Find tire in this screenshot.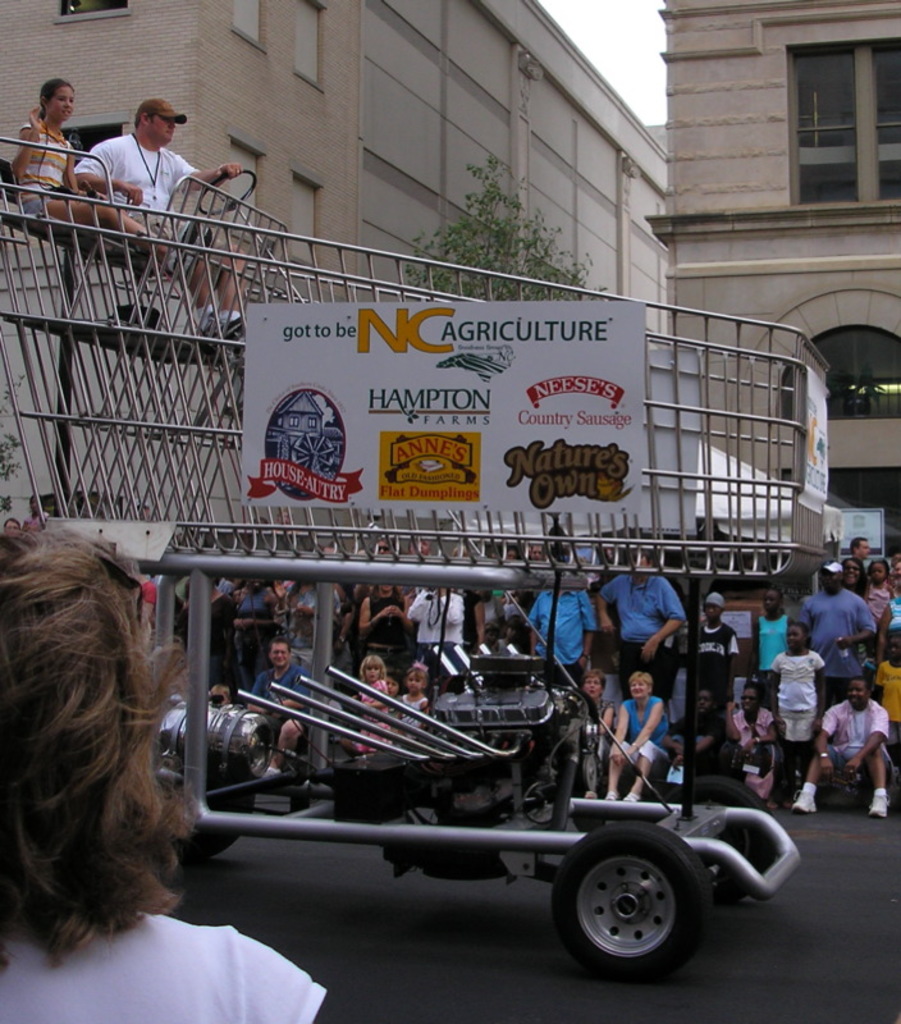
The bounding box for tire is {"left": 548, "top": 819, "right": 719, "bottom": 991}.
